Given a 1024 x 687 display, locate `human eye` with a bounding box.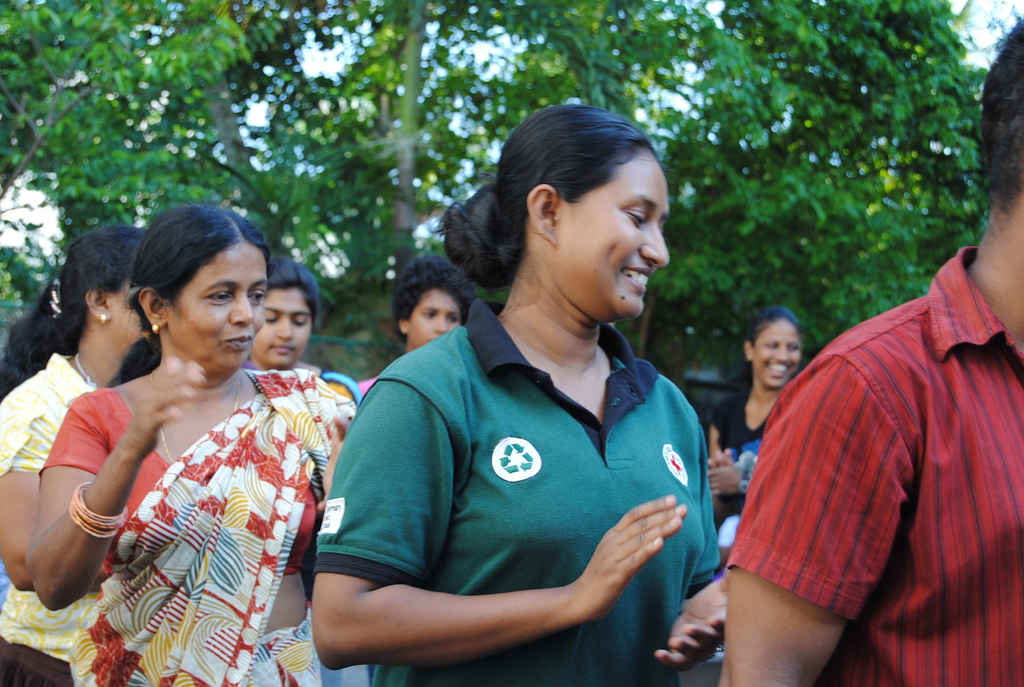
Located: (249,287,268,306).
